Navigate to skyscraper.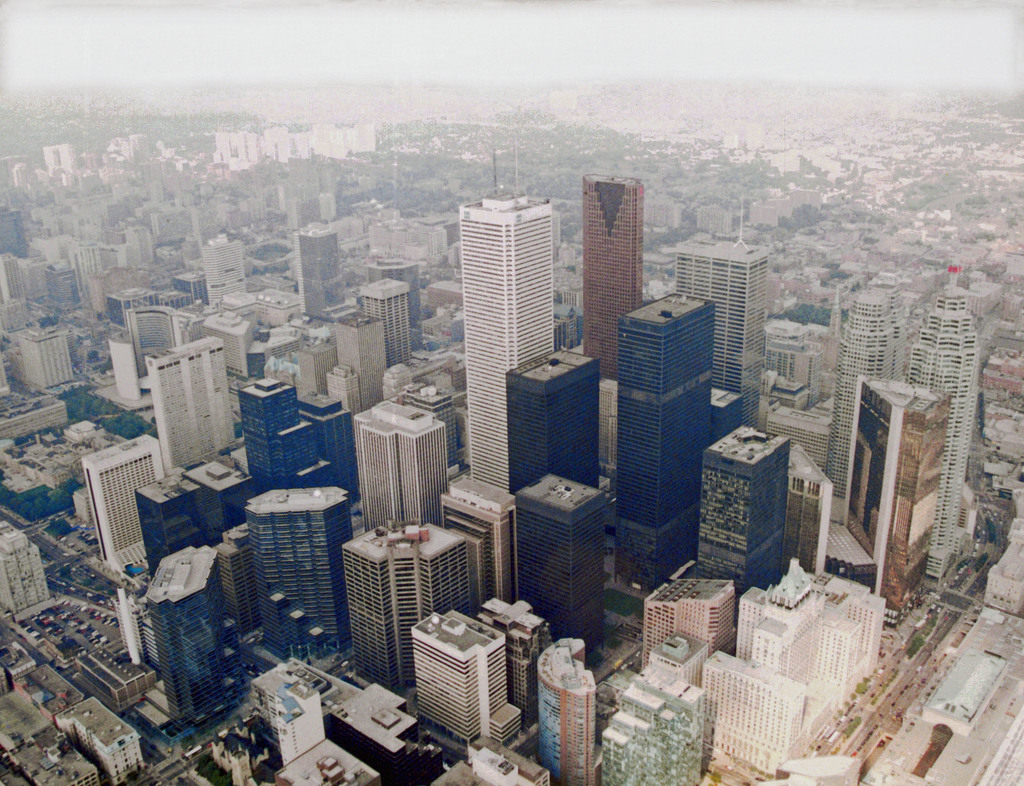
Navigation target: x1=515 y1=469 x2=604 y2=656.
